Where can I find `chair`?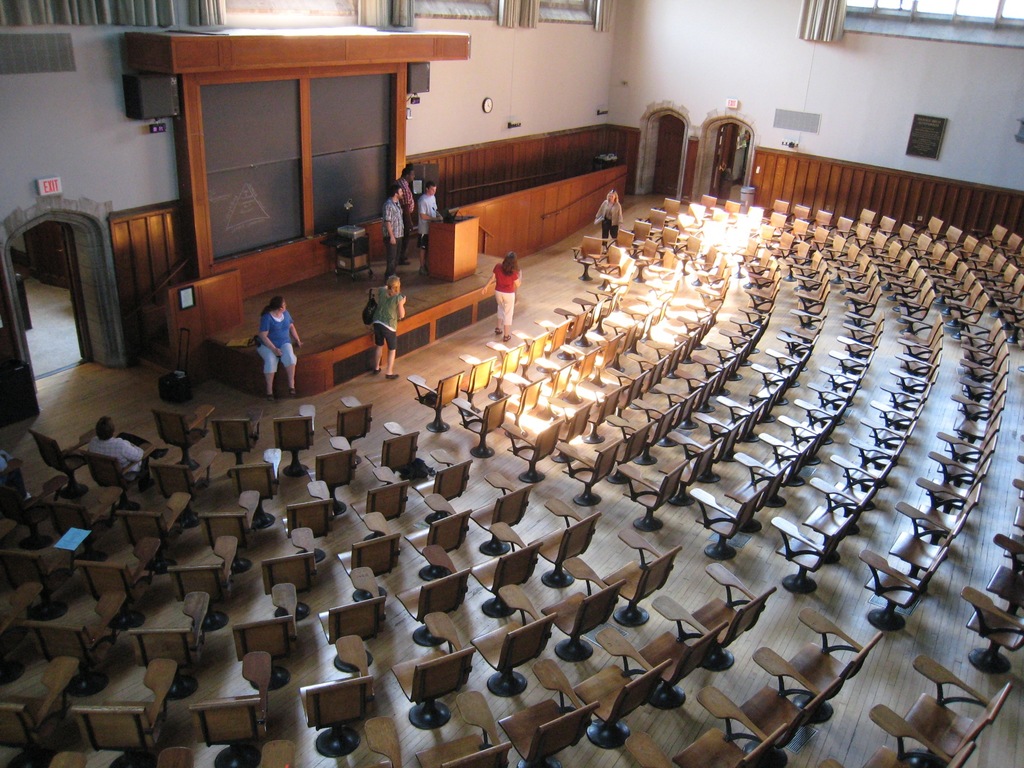
You can find it at detection(586, 285, 621, 317).
